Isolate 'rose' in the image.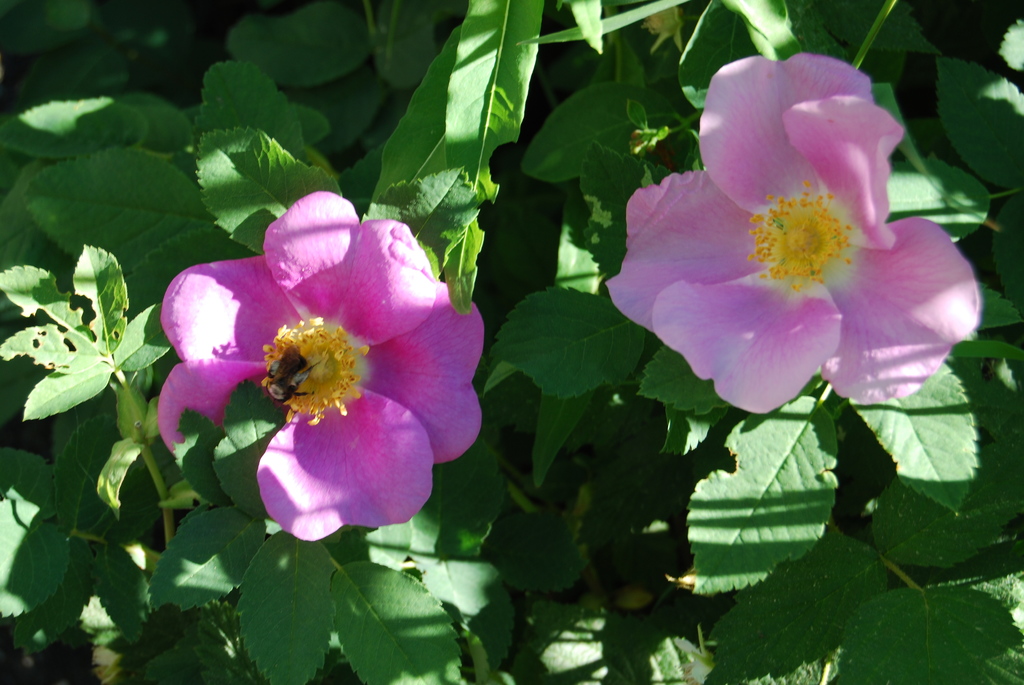
Isolated region: <region>607, 56, 984, 416</region>.
